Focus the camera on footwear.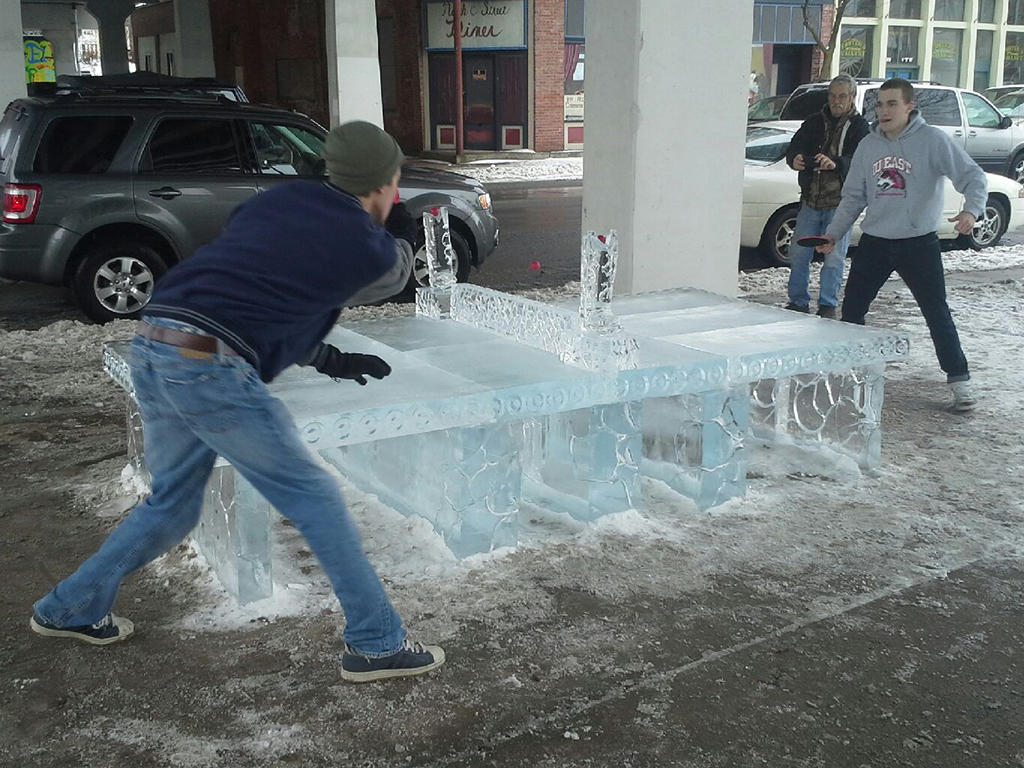
Focus region: BBox(342, 637, 447, 680).
